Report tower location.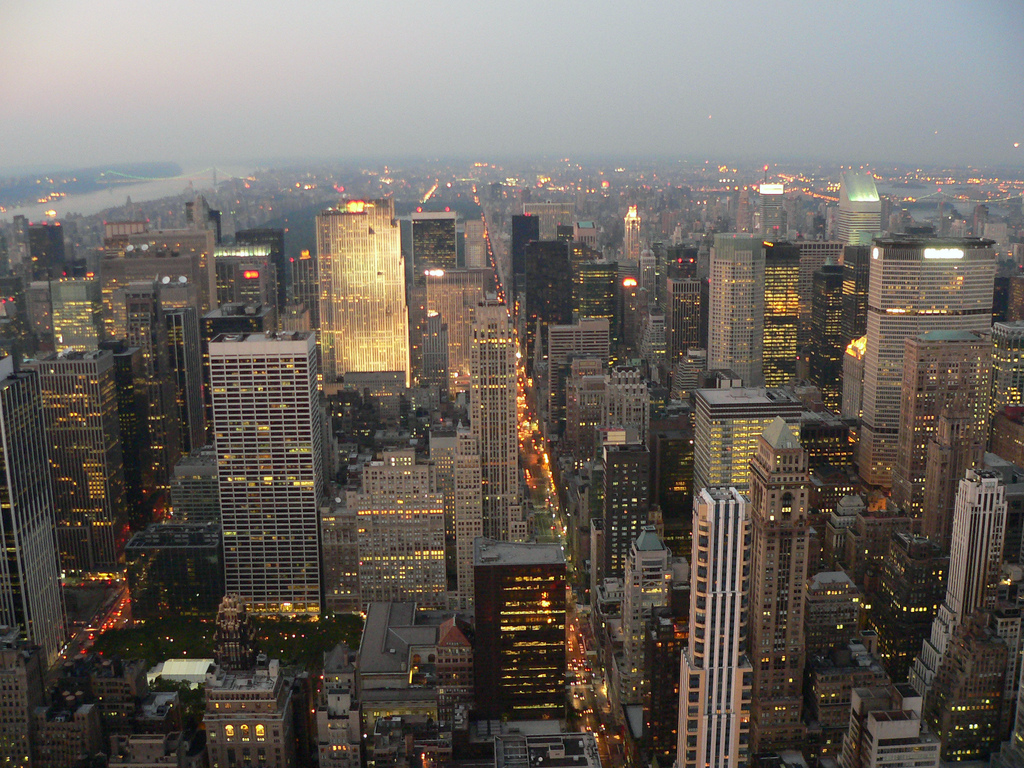
Report: select_region(606, 440, 652, 572).
